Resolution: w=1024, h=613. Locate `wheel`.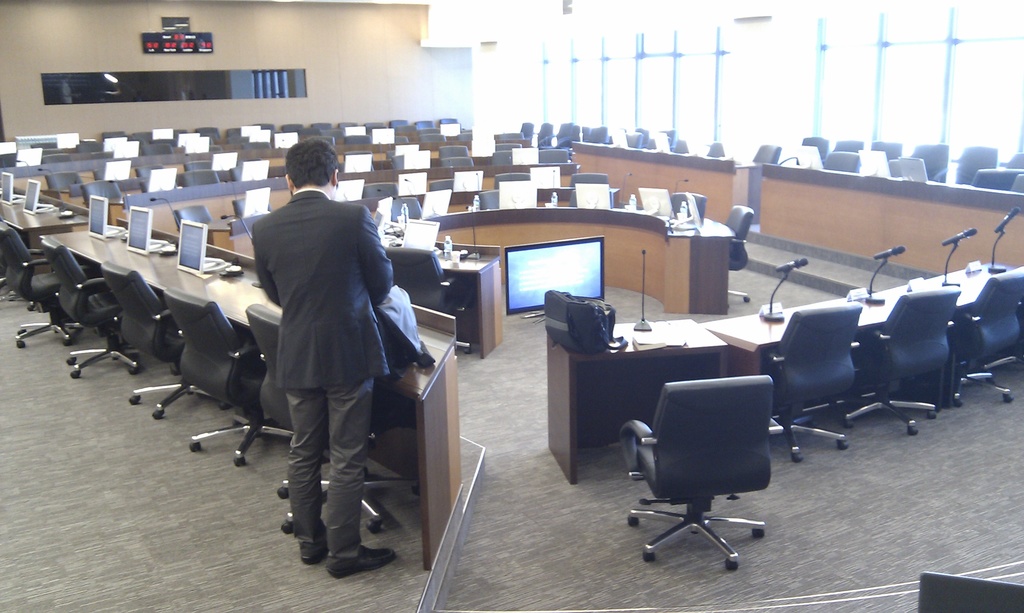
126/367/138/378.
